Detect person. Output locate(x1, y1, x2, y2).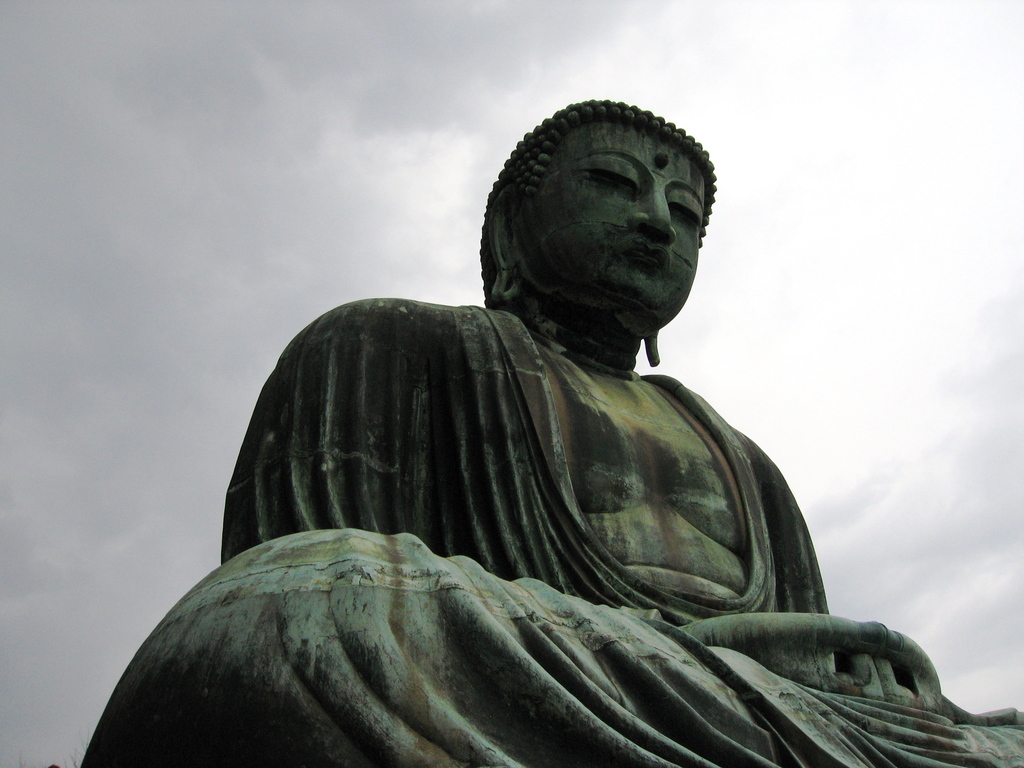
locate(74, 94, 1020, 767).
